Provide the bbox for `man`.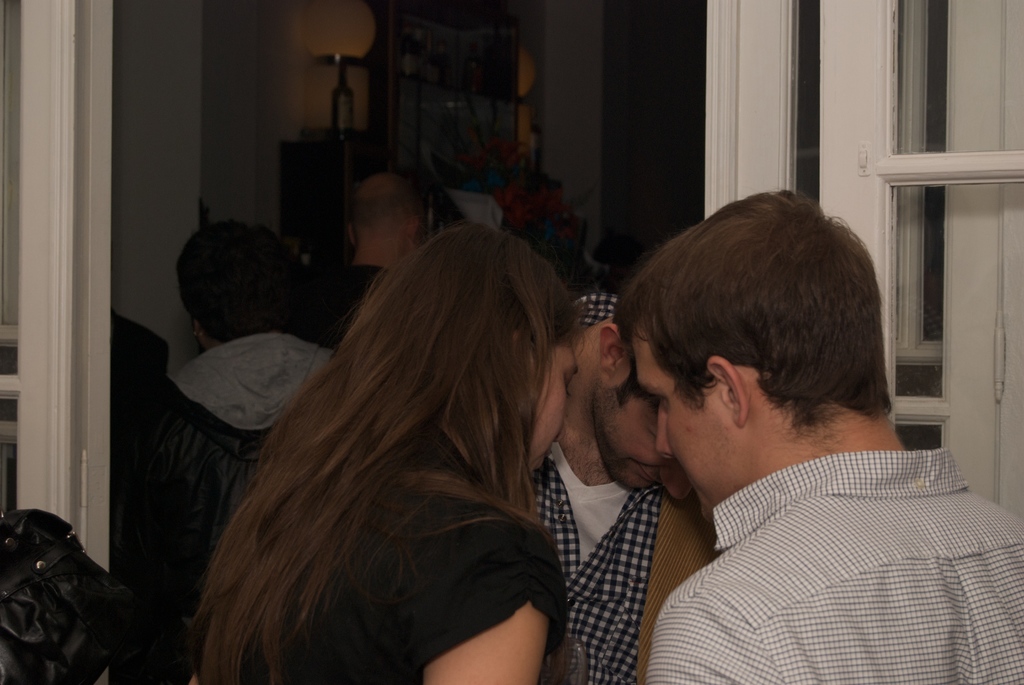
Rect(529, 276, 712, 684).
